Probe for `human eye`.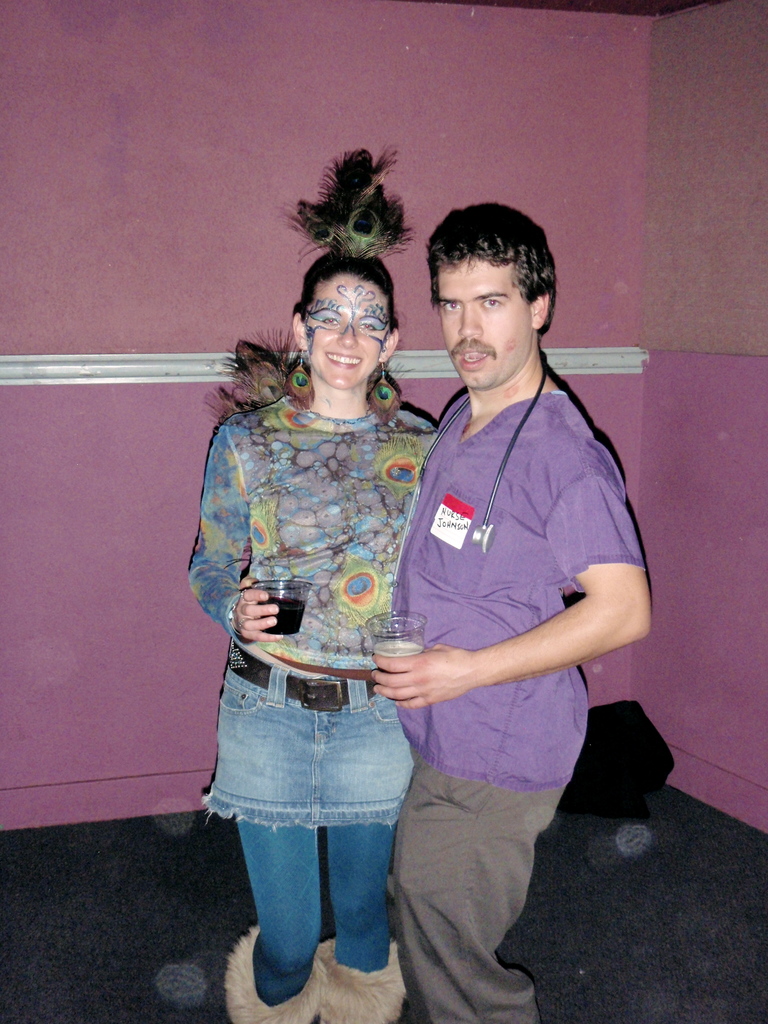
Probe result: (443,298,464,314).
